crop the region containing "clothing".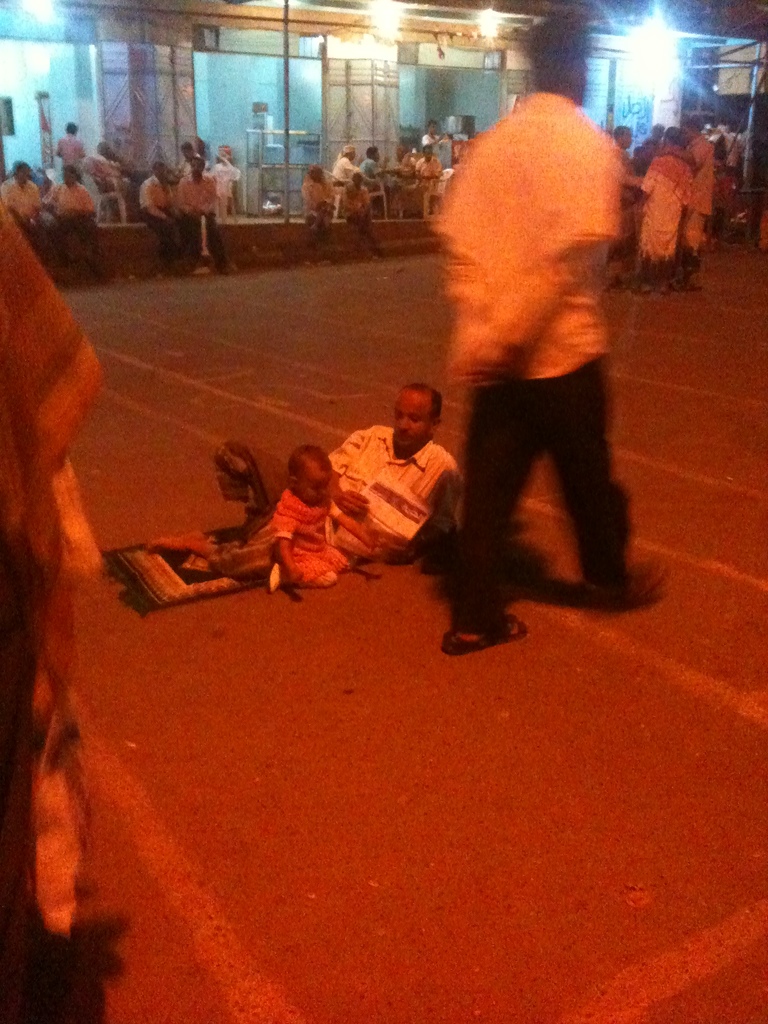
Crop region: [x1=324, y1=420, x2=458, y2=567].
